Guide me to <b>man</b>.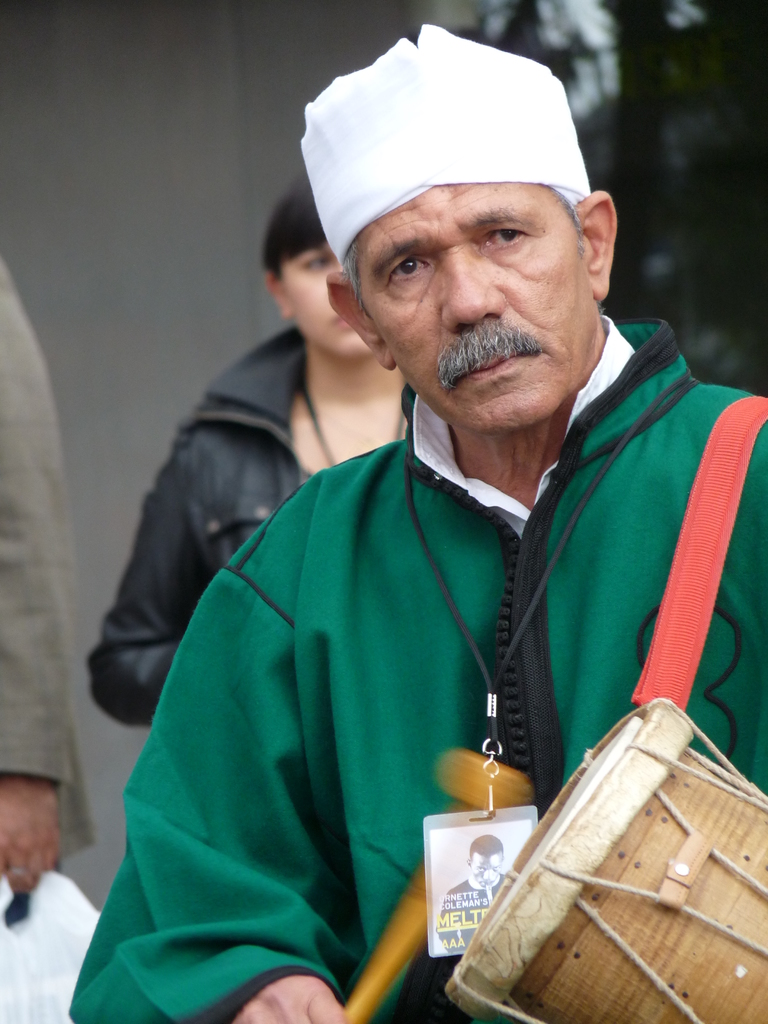
Guidance: 44, 23, 767, 1002.
